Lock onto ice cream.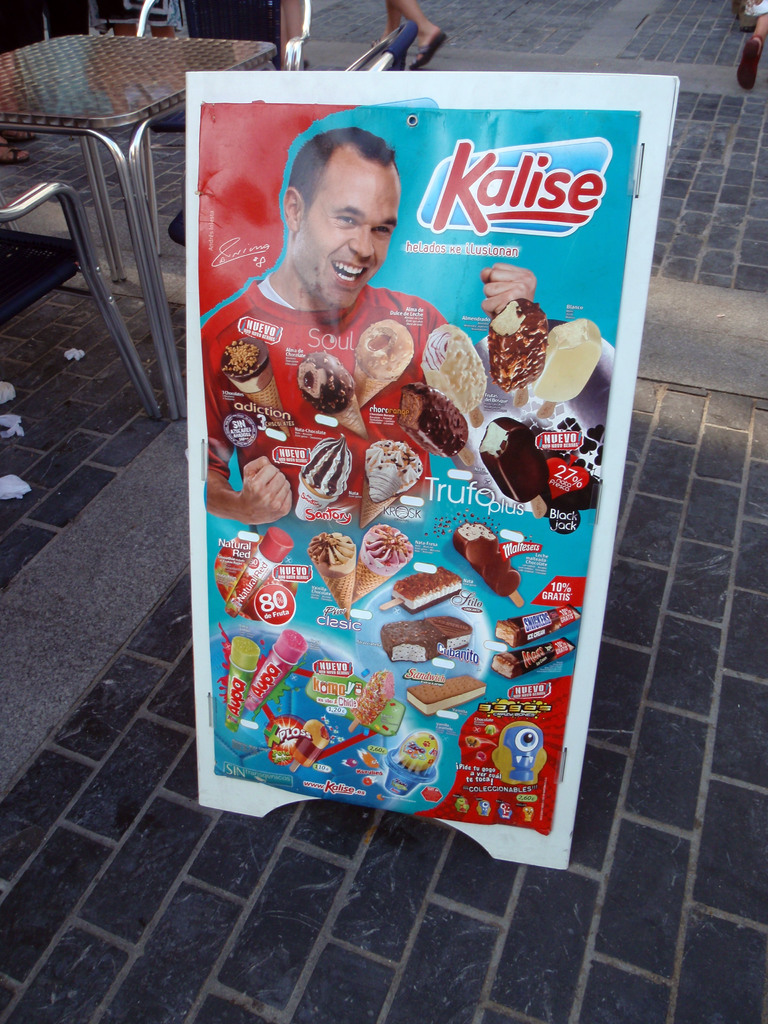
Locked: (left=478, top=413, right=555, bottom=506).
